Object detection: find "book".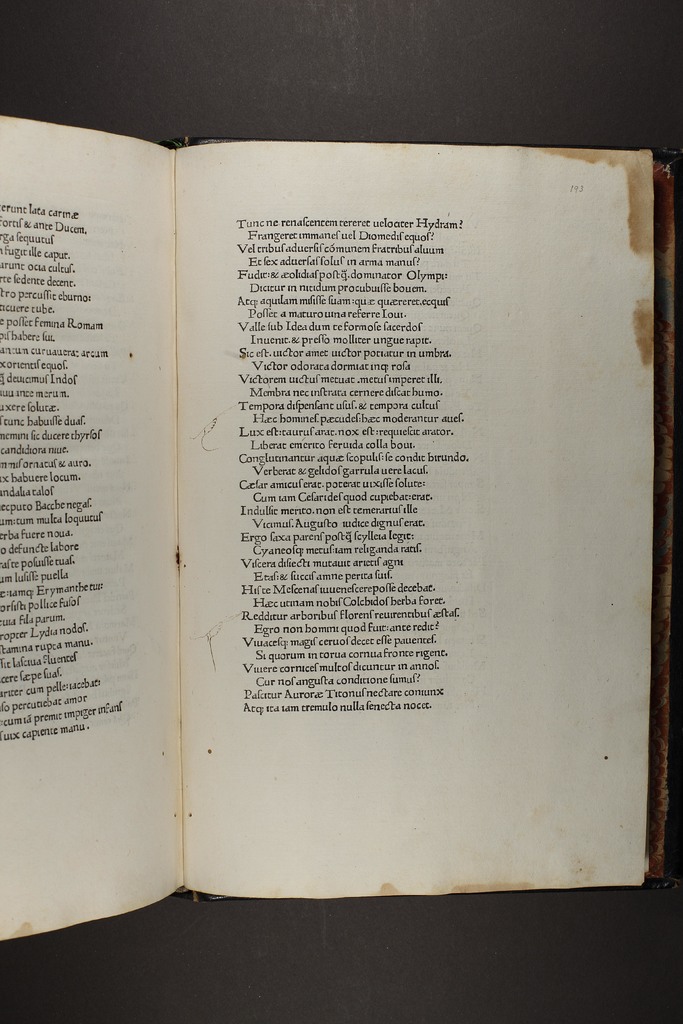
rect(0, 147, 675, 948).
